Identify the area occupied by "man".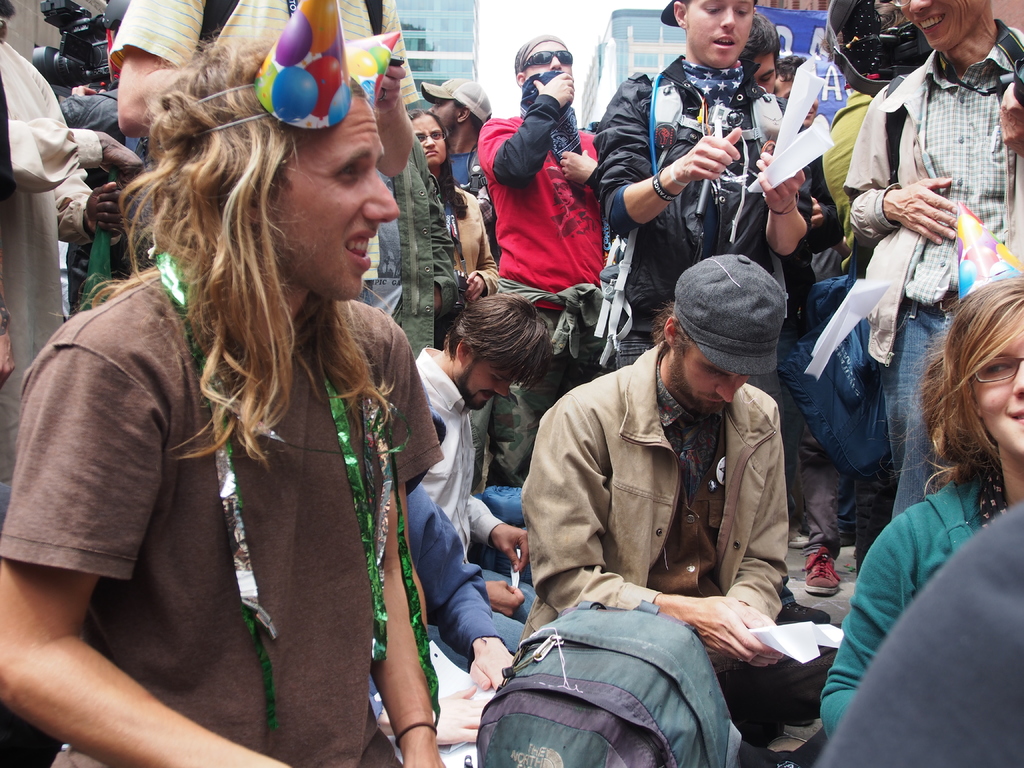
Area: rect(473, 26, 614, 416).
